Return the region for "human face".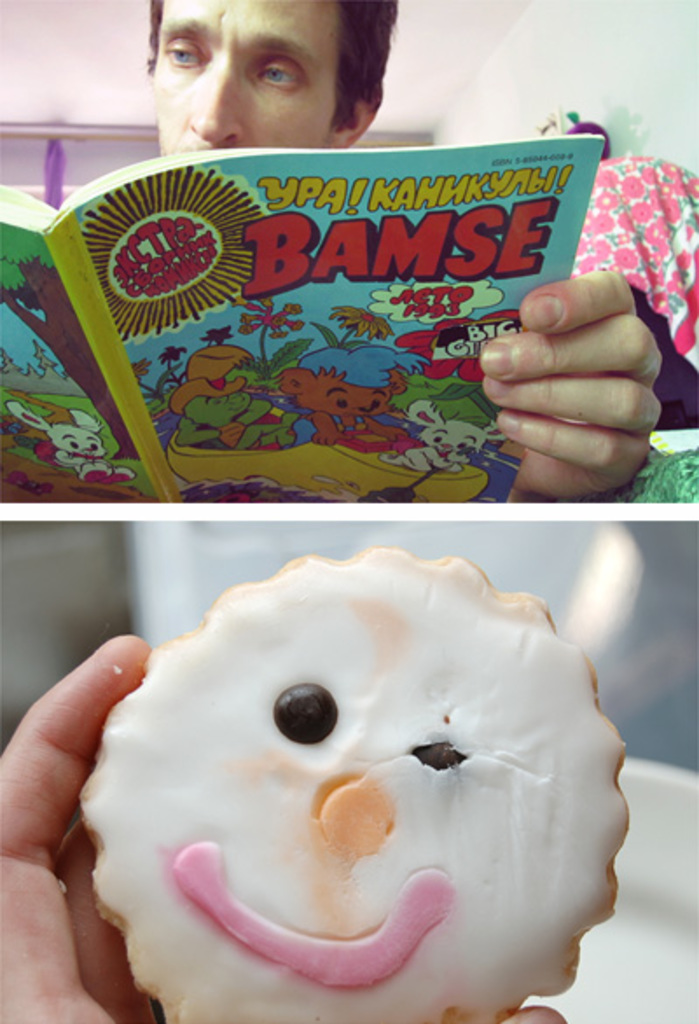
[136, 0, 346, 164].
